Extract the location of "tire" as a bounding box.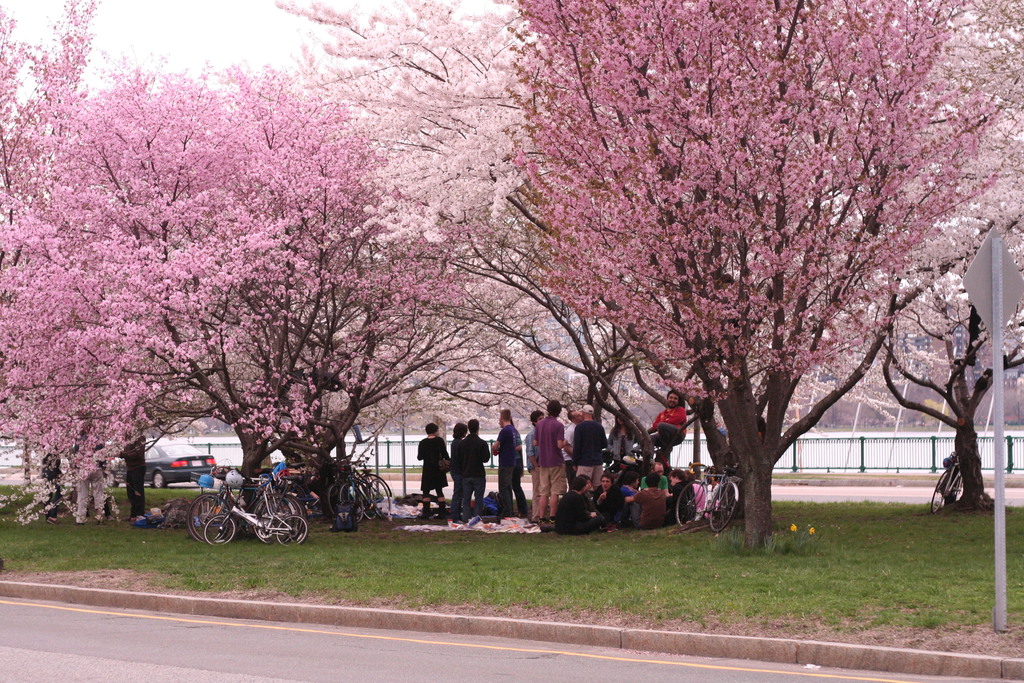
106:471:118:486.
